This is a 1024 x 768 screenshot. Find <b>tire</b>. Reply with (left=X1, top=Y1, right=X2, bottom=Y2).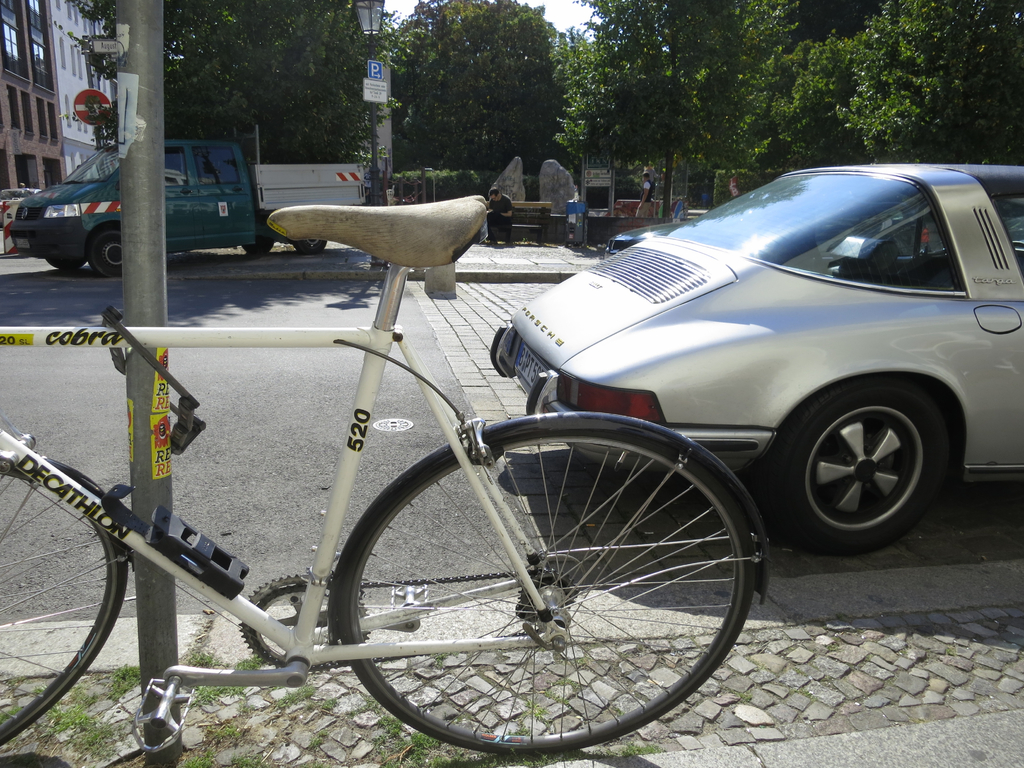
(left=294, top=240, right=326, bottom=254).
